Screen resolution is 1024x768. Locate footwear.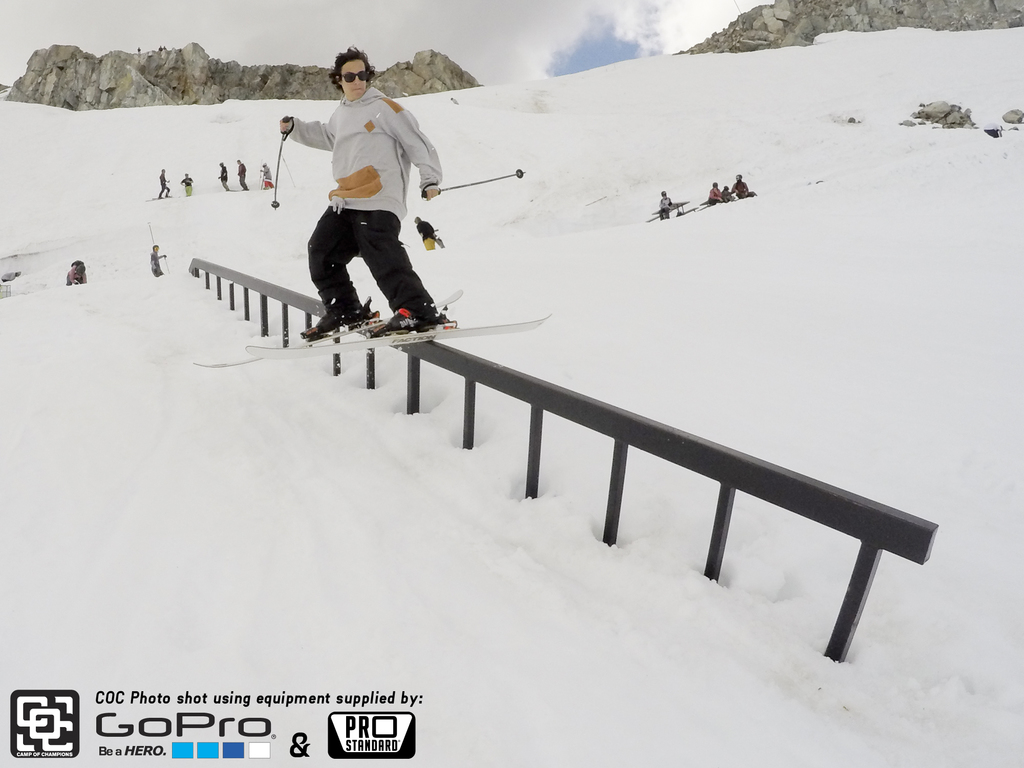
x1=298 y1=308 x2=386 y2=340.
